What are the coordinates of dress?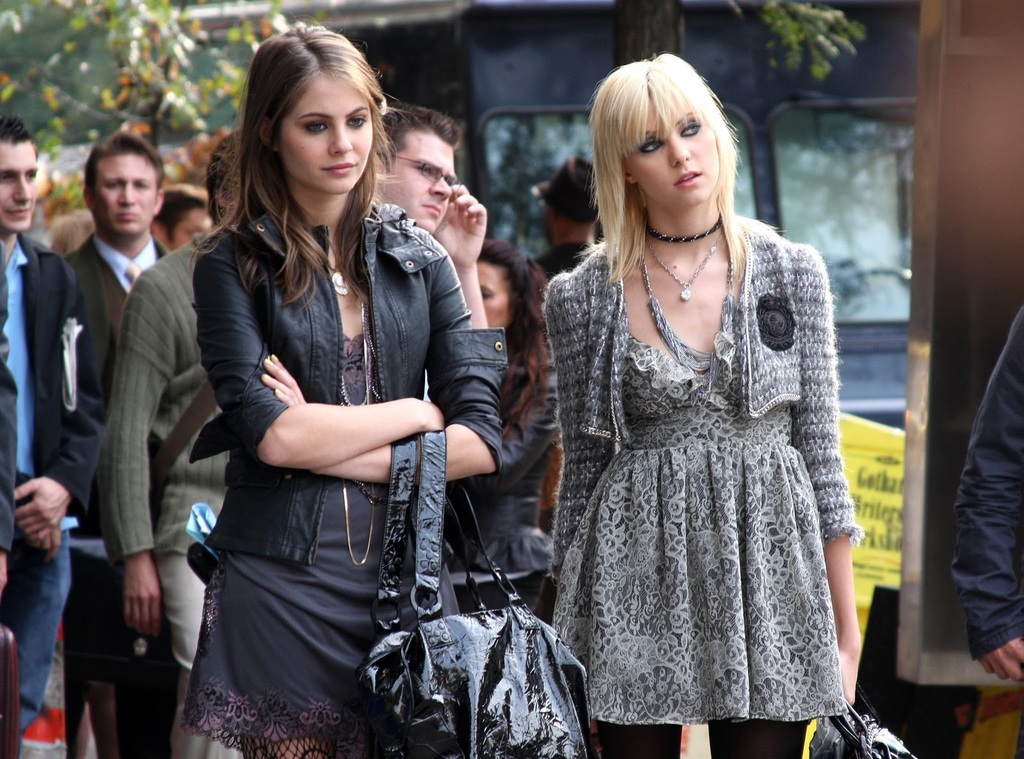
{"x1": 175, "y1": 193, "x2": 505, "y2": 758}.
